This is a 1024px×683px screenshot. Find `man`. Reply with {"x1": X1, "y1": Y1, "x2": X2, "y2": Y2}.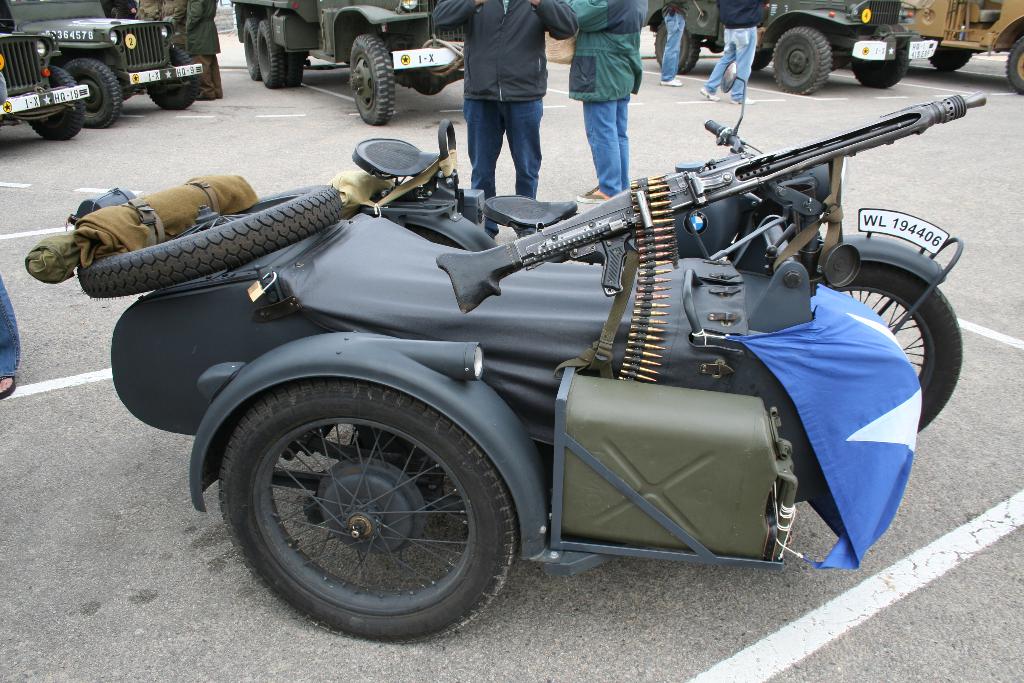
{"x1": 566, "y1": 0, "x2": 644, "y2": 204}.
